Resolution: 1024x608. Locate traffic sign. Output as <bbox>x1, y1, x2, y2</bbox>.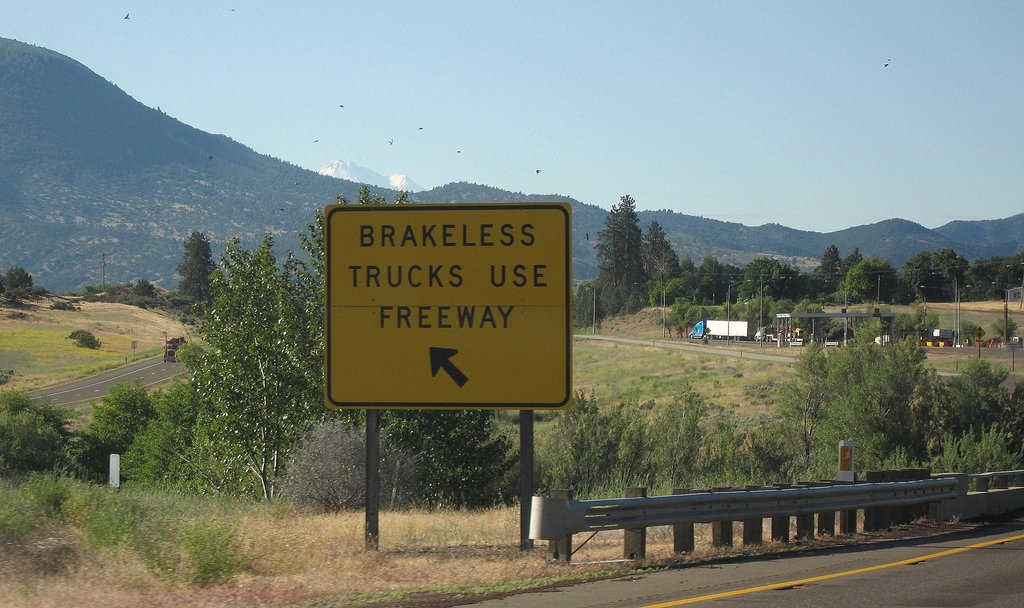
<bbox>323, 200, 574, 410</bbox>.
